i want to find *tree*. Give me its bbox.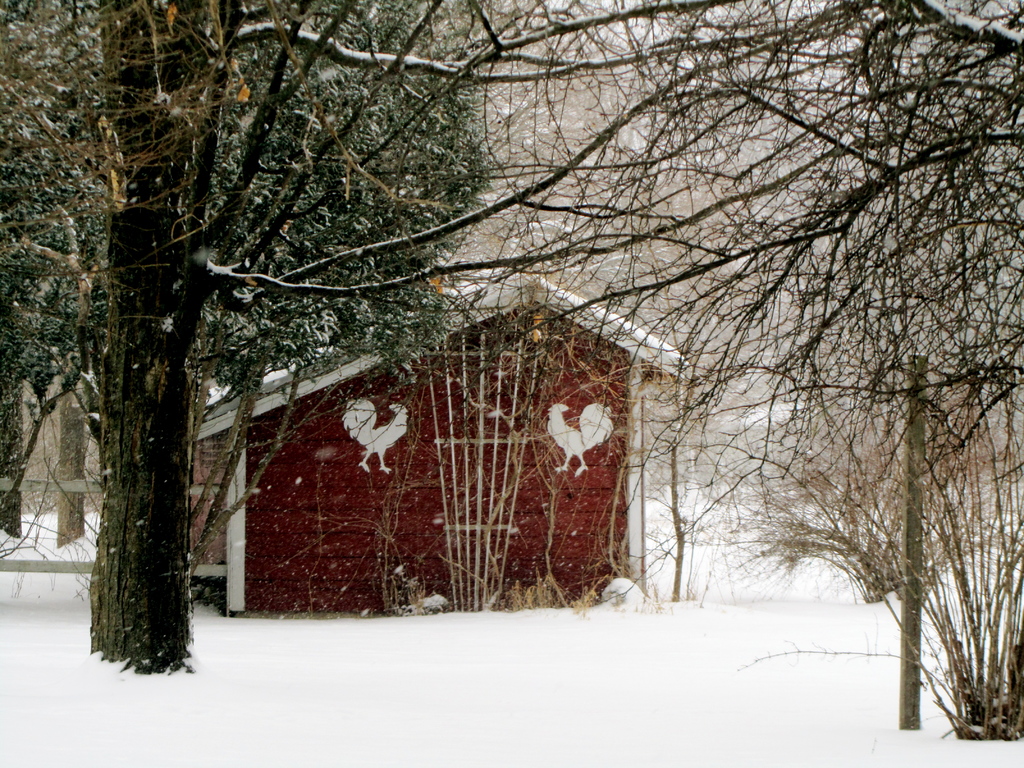
detection(379, 0, 1023, 710).
